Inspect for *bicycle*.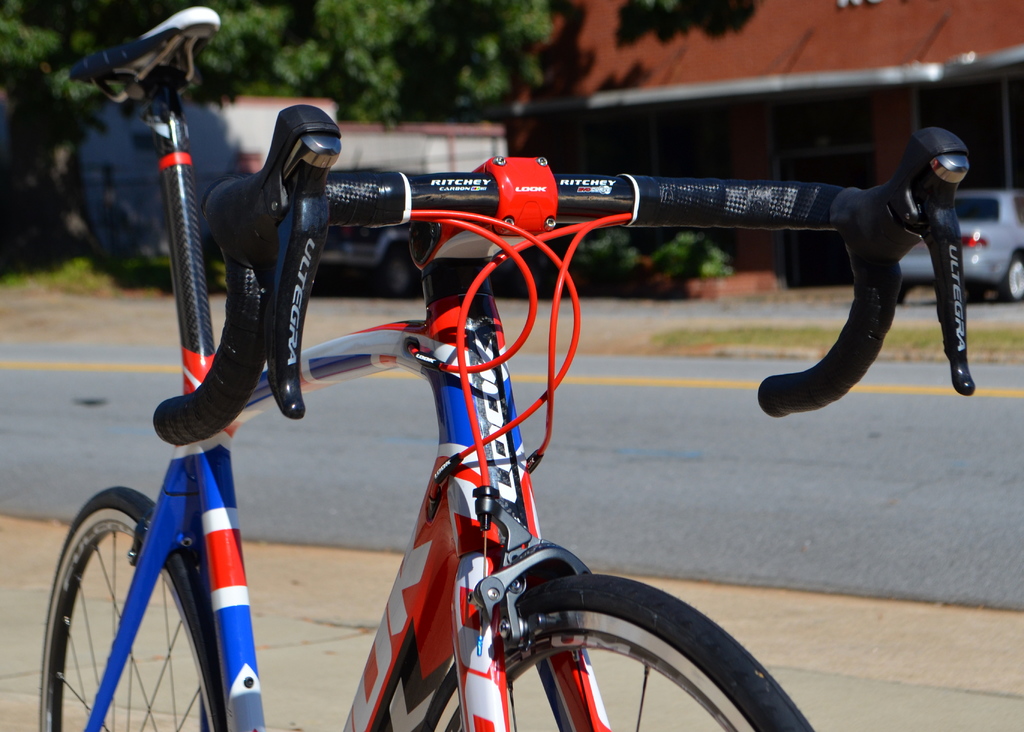
Inspection: 63 96 975 722.
